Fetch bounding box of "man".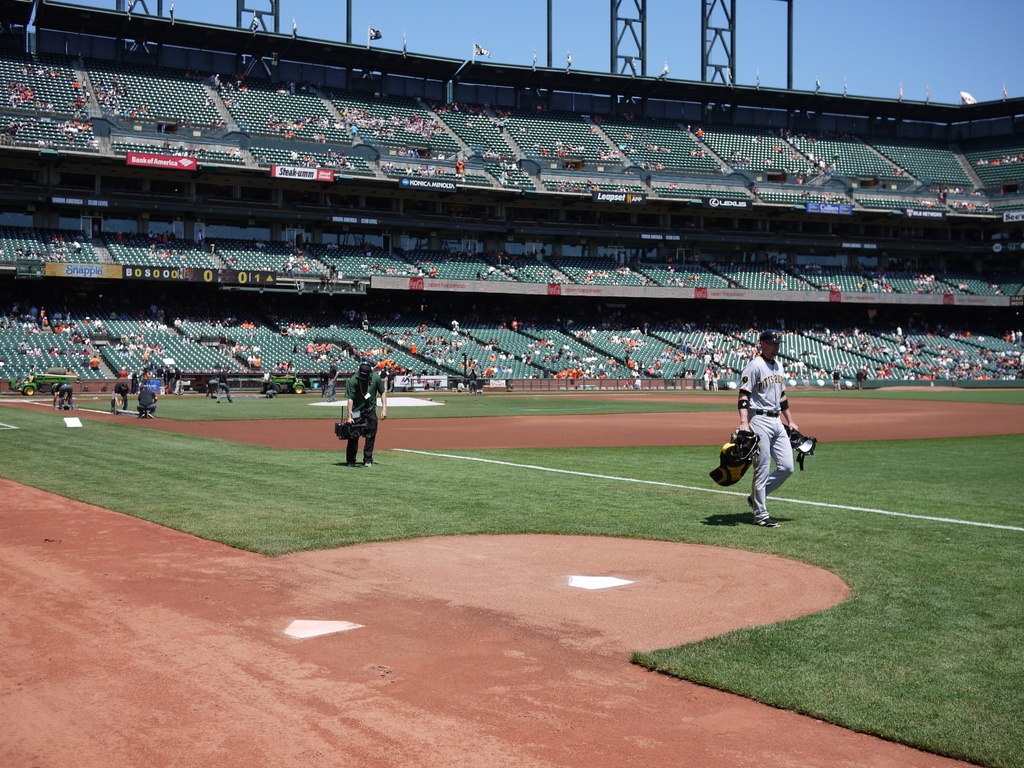
Bbox: bbox=[345, 360, 387, 468].
